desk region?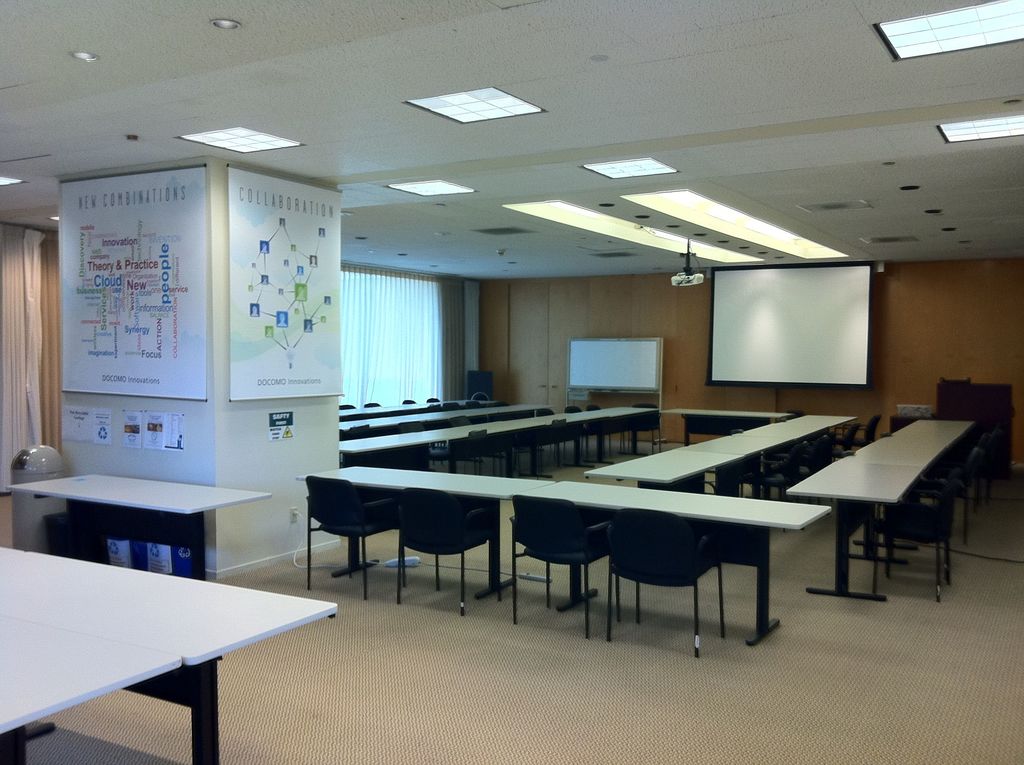
0:547:339:764
